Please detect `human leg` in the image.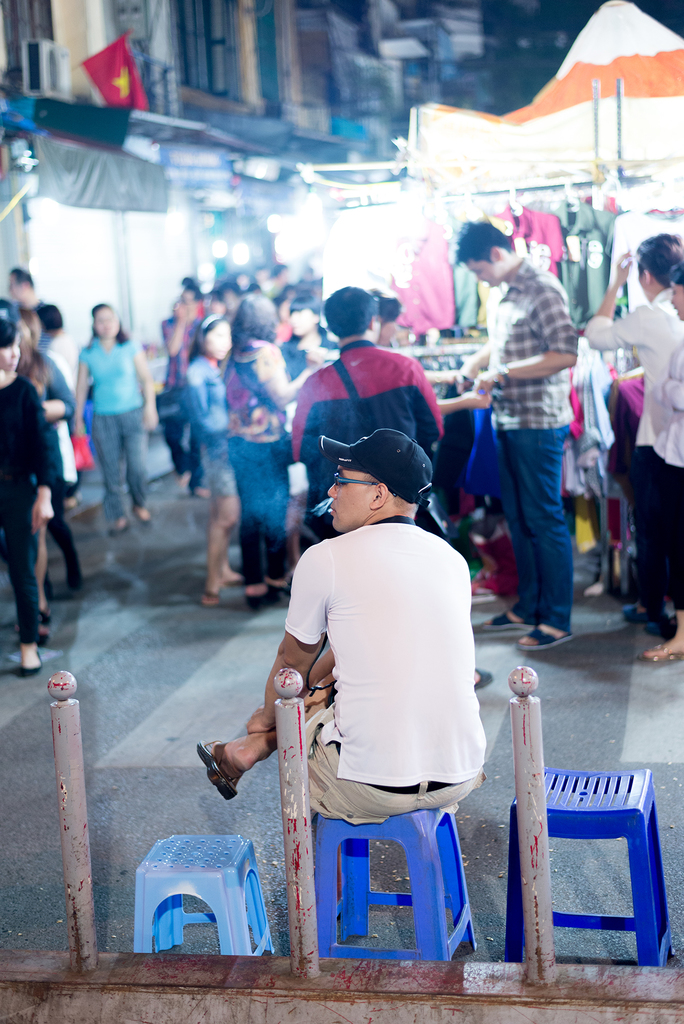
(x1=234, y1=440, x2=266, y2=612).
